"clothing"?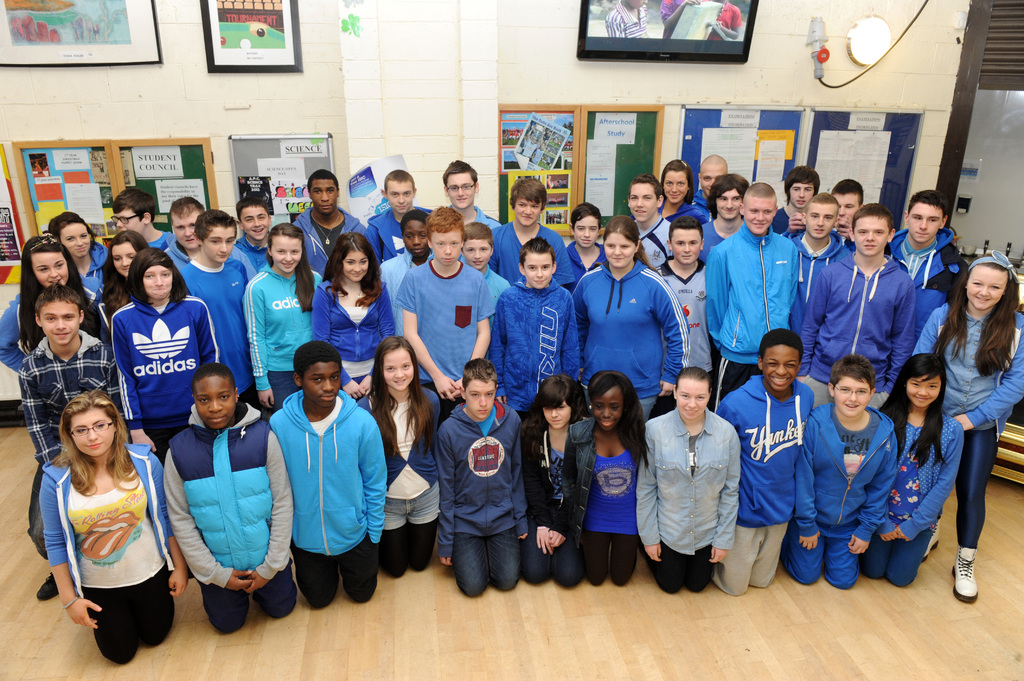
792:241:923:406
